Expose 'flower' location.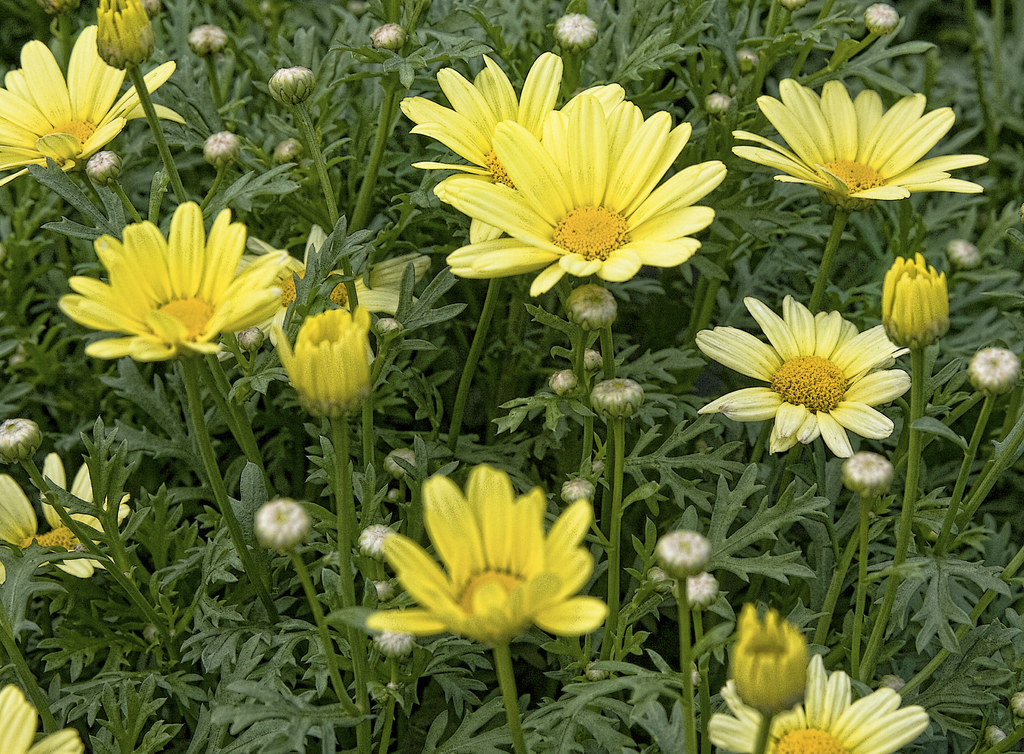
Exposed at locate(367, 464, 611, 648).
